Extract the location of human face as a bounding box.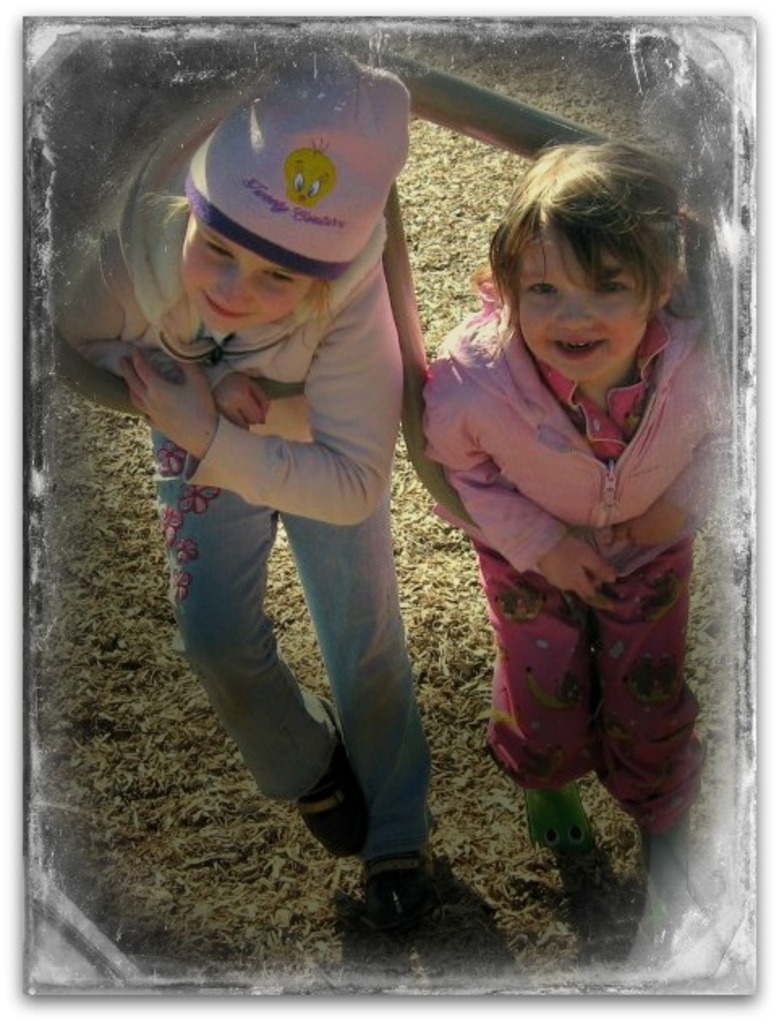
rect(517, 233, 643, 387).
